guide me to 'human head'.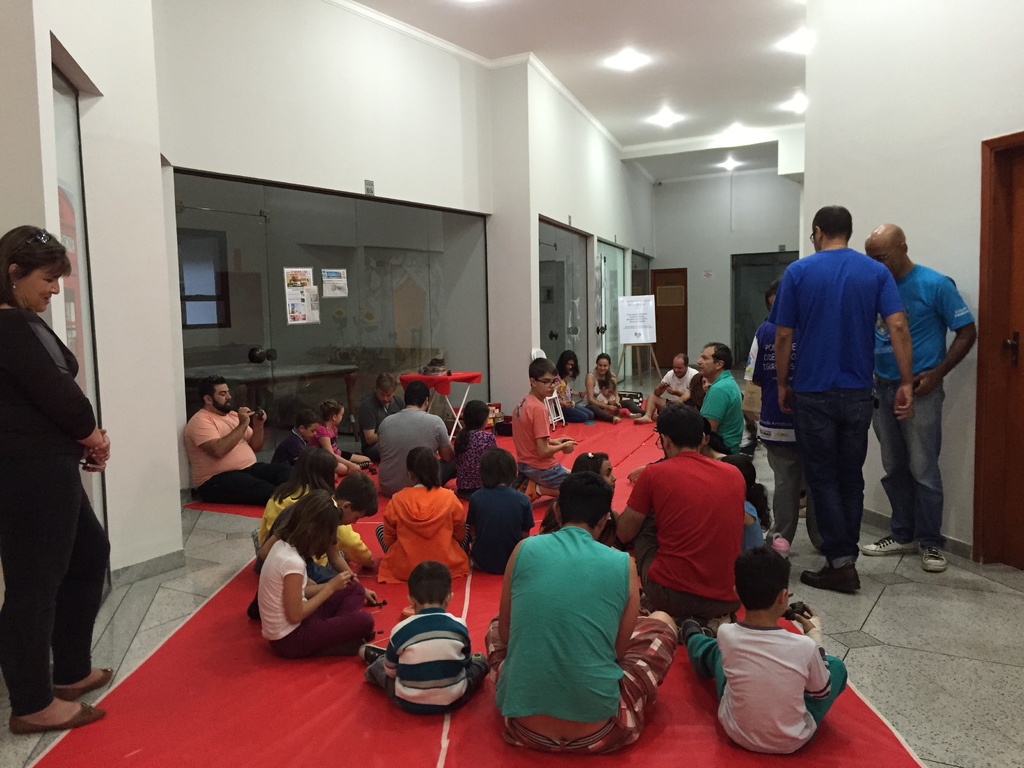
Guidance: <box>406,559,454,611</box>.
